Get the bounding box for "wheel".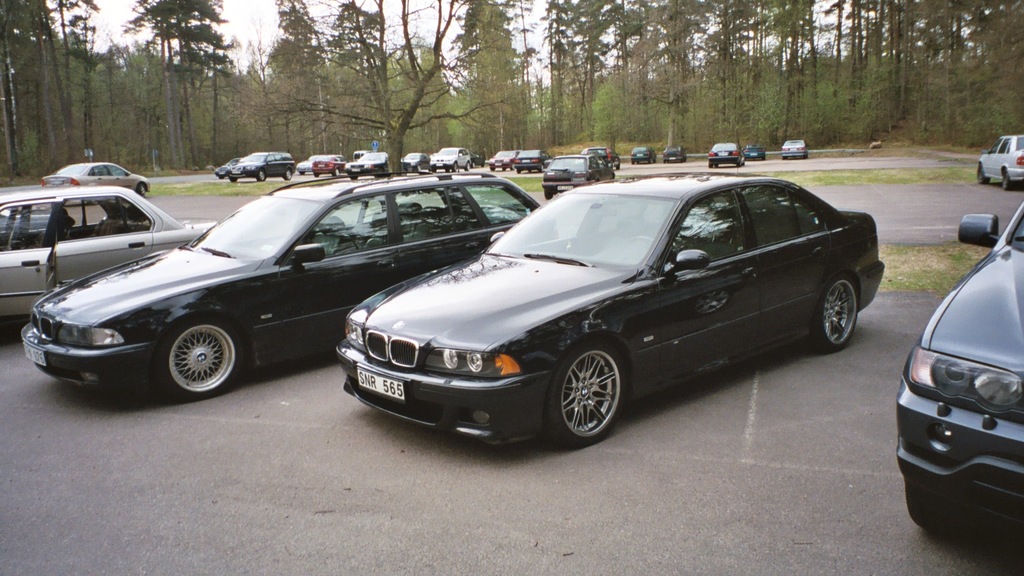
{"x1": 450, "y1": 161, "x2": 460, "y2": 173}.
